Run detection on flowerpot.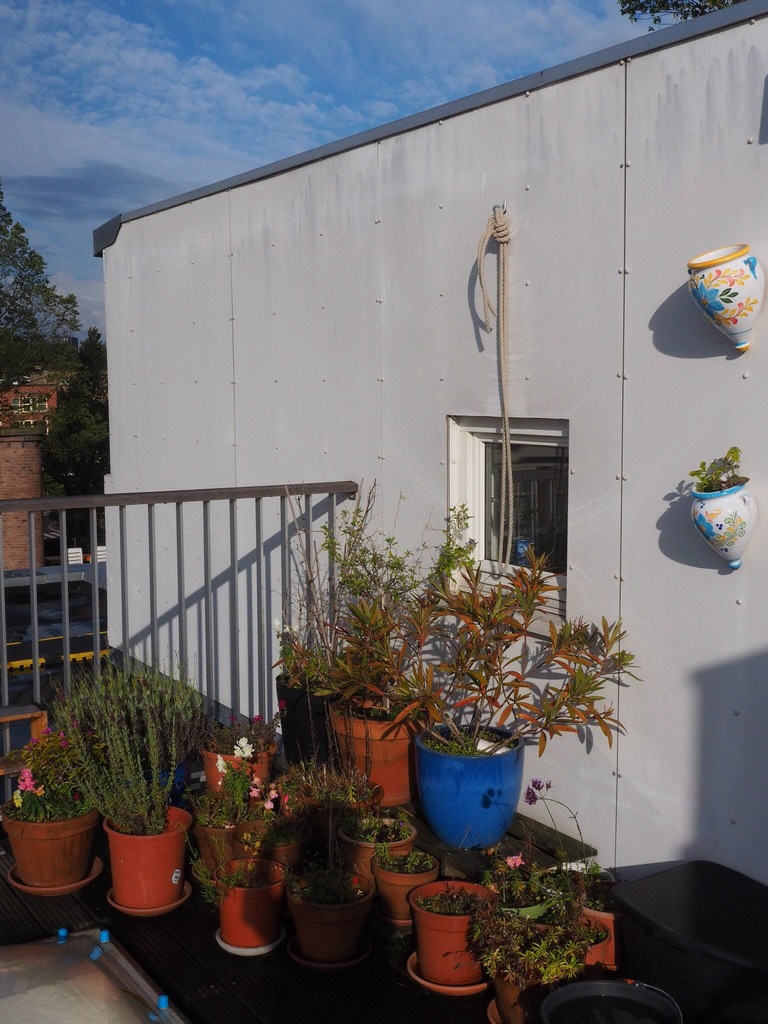
Result: pyautogui.locateOnScreen(406, 868, 495, 987).
